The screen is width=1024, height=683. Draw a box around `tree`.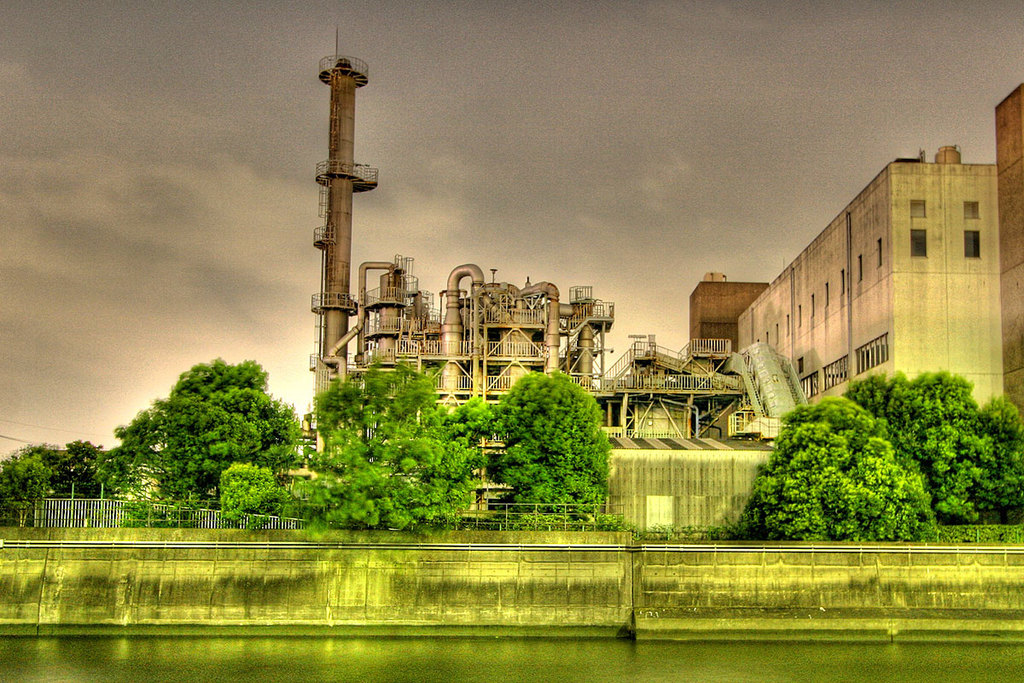
select_region(0, 452, 49, 530).
